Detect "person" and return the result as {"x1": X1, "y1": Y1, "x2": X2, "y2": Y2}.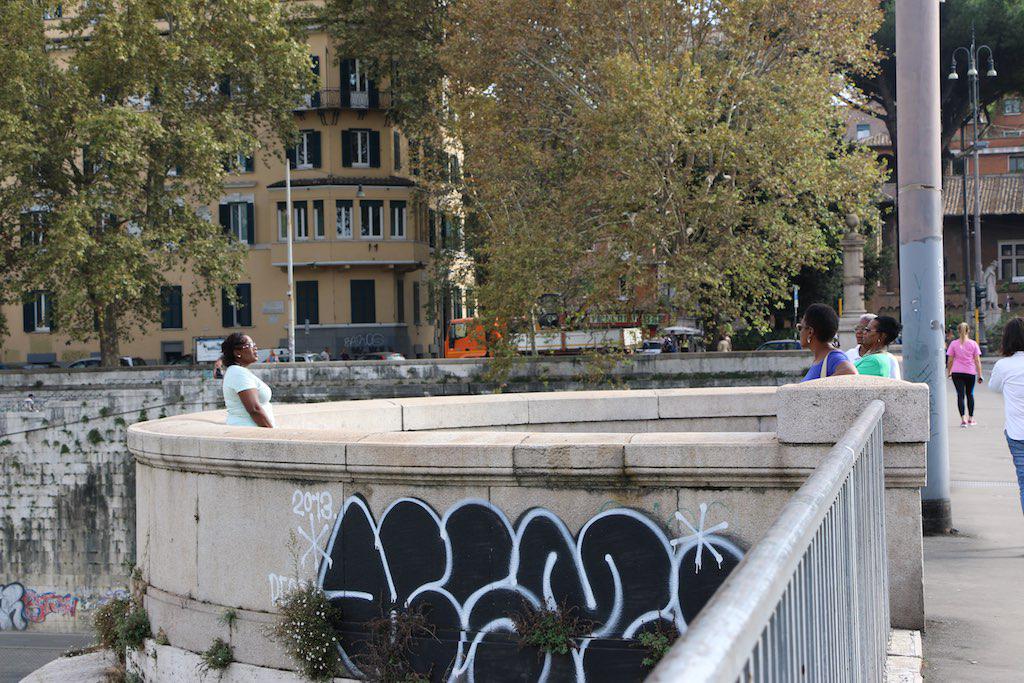
{"x1": 834, "y1": 311, "x2": 922, "y2": 383}.
